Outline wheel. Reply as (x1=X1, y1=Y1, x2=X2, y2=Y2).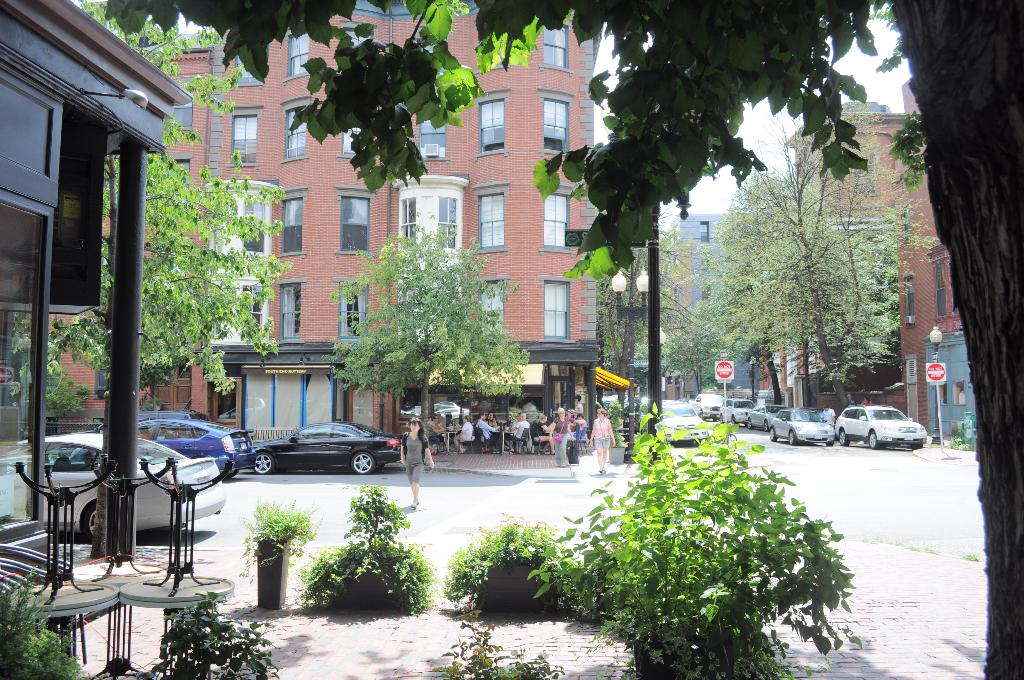
(x1=825, y1=437, x2=834, y2=444).
